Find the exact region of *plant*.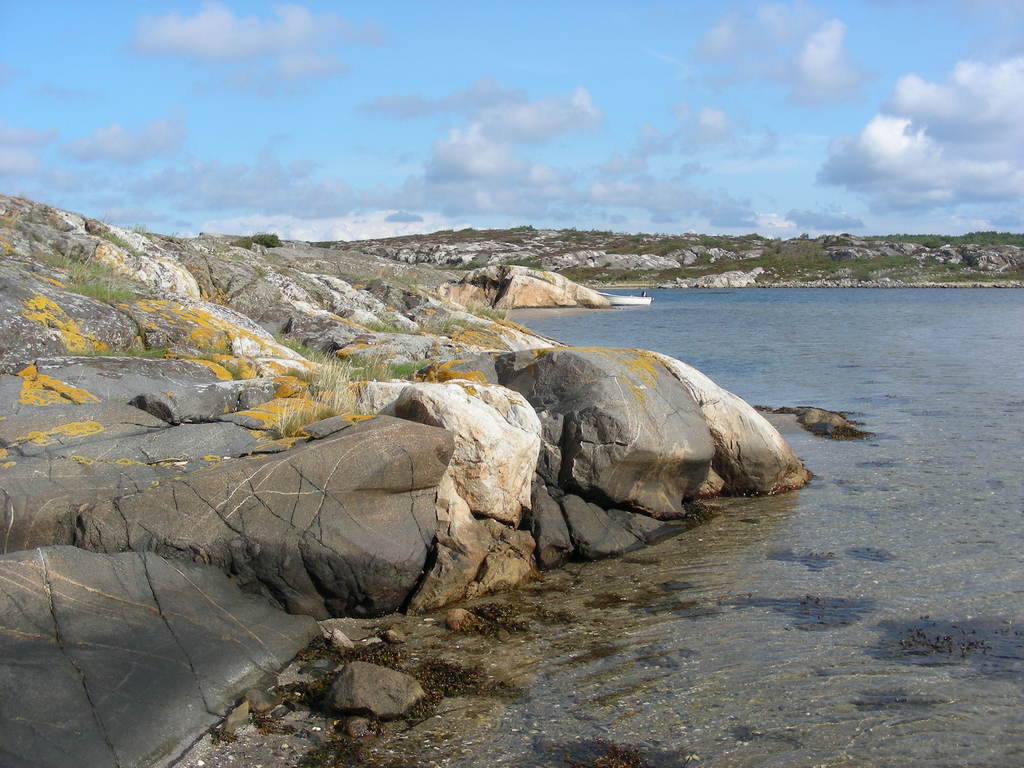
Exact region: 20:361:98:414.
